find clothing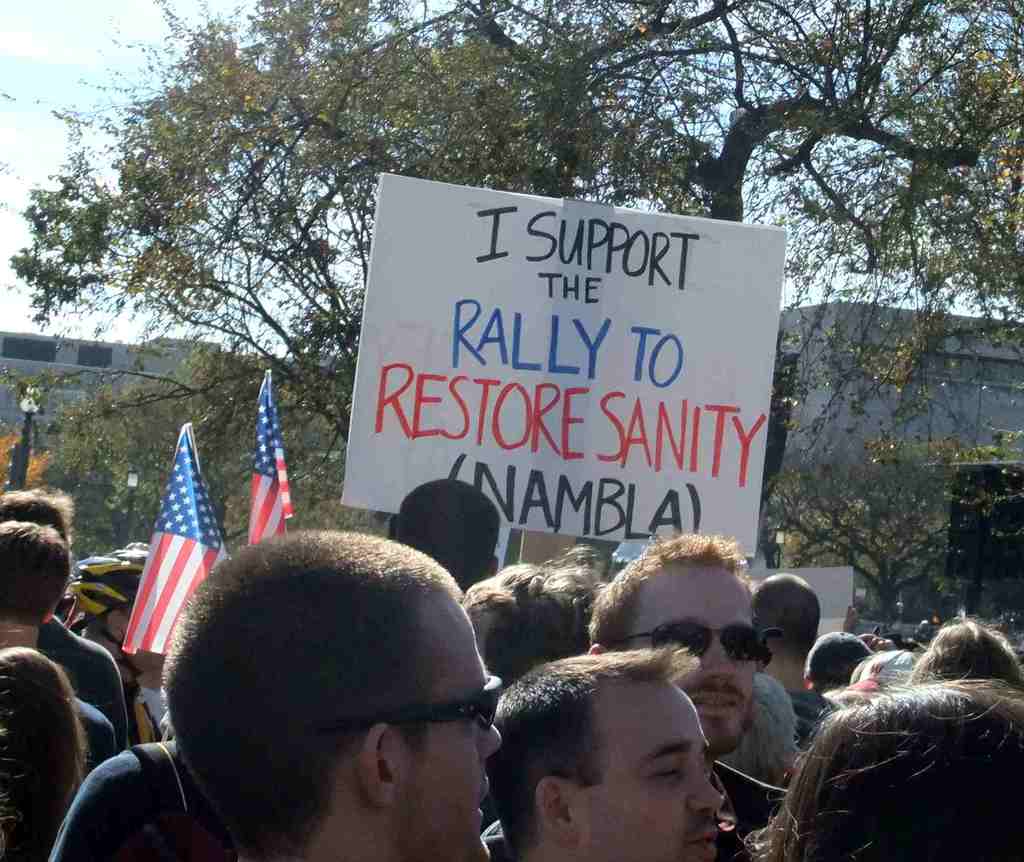
crop(784, 687, 846, 742)
